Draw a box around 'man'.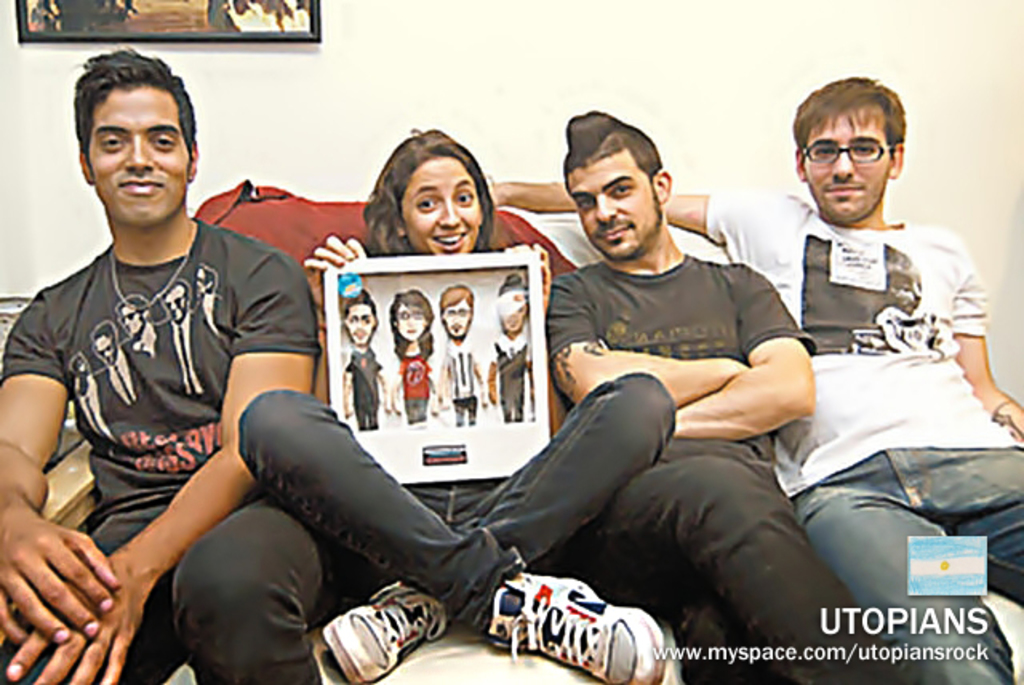
select_region(333, 290, 390, 435).
